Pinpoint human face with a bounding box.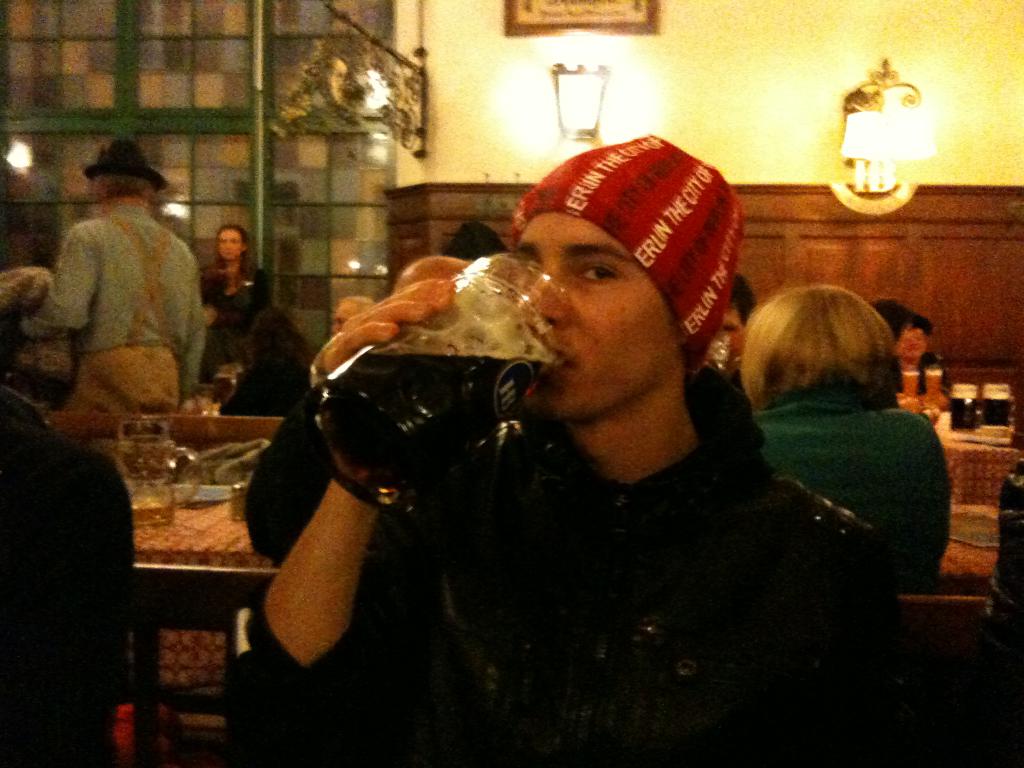
(219, 228, 244, 262).
